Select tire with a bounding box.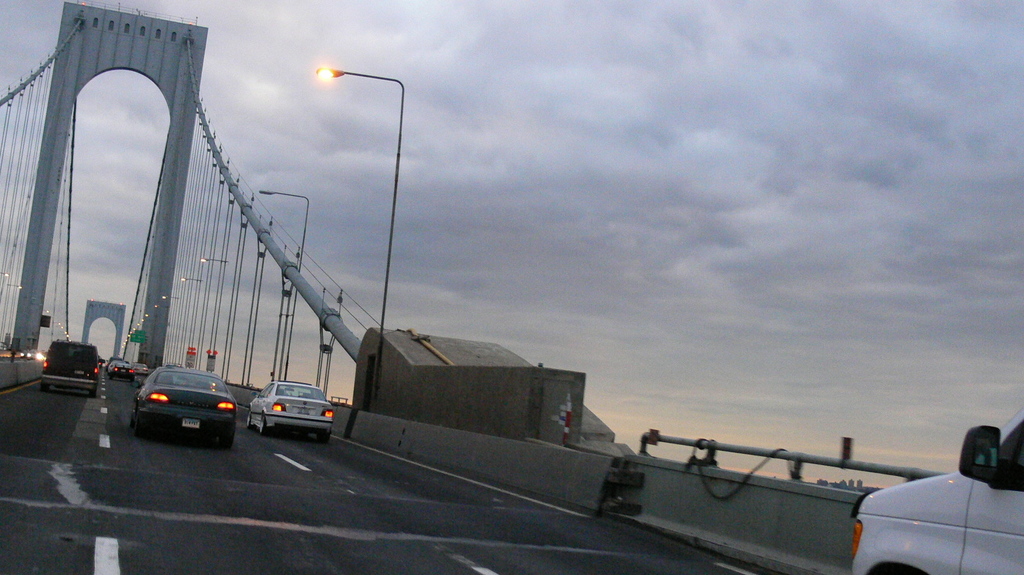
box(214, 428, 234, 450).
